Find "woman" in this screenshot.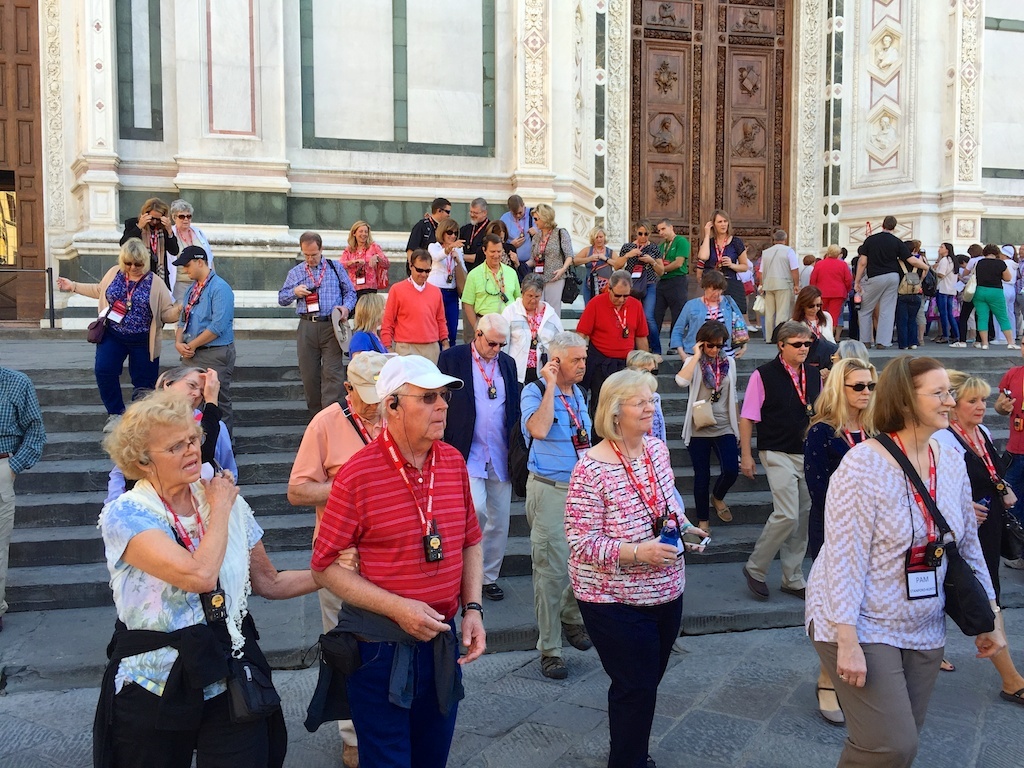
The bounding box for "woman" is detection(623, 216, 654, 328).
